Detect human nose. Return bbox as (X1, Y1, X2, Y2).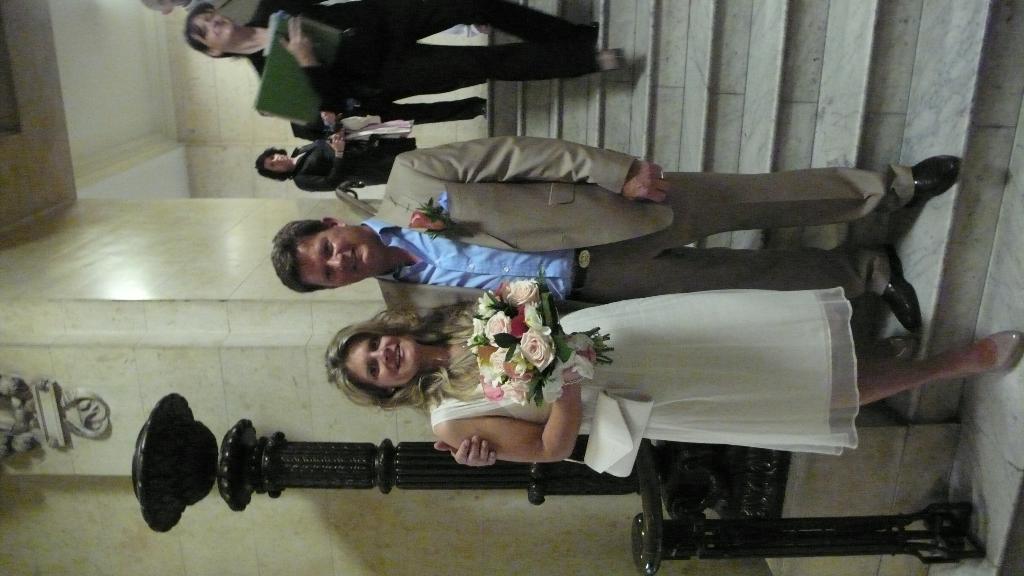
(324, 252, 346, 274).
